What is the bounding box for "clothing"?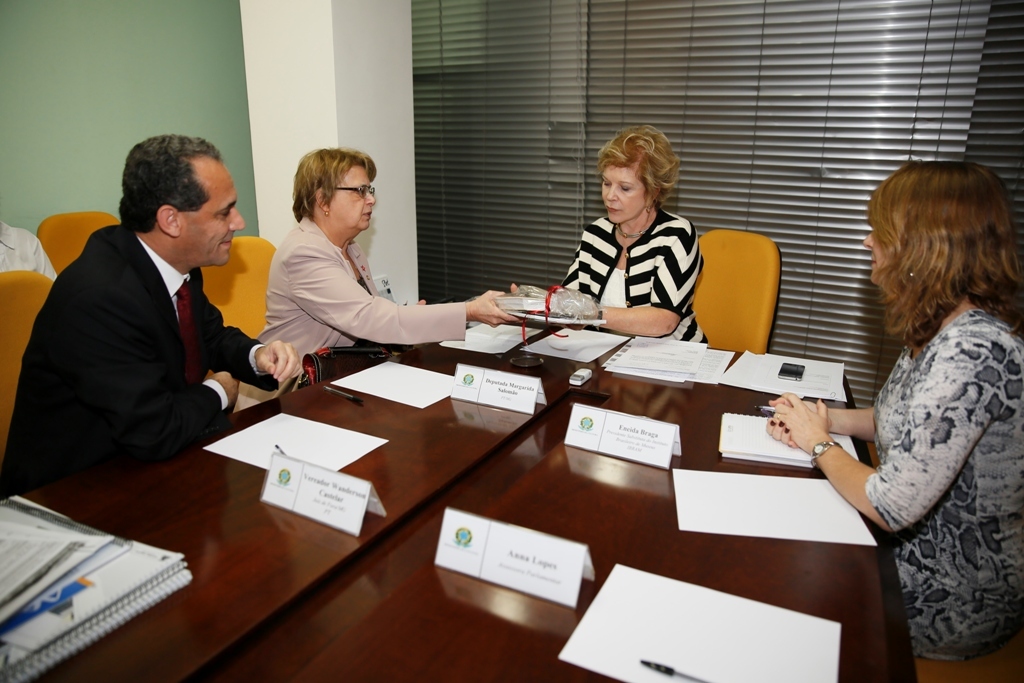
rect(251, 217, 469, 405).
